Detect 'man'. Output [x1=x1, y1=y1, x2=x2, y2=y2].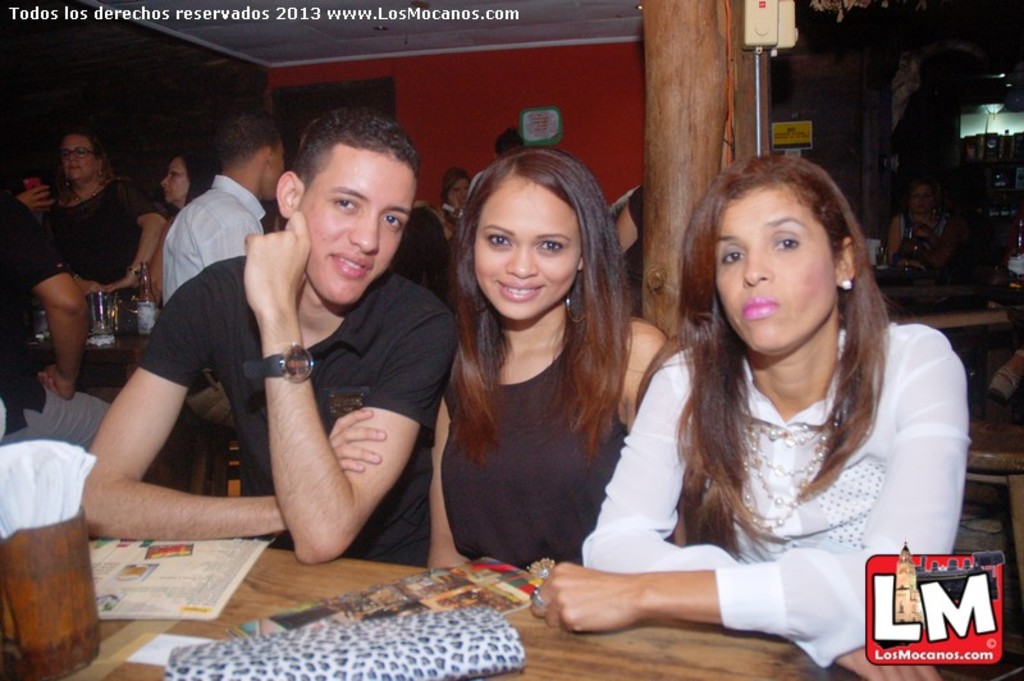
[x1=0, y1=196, x2=105, y2=445].
